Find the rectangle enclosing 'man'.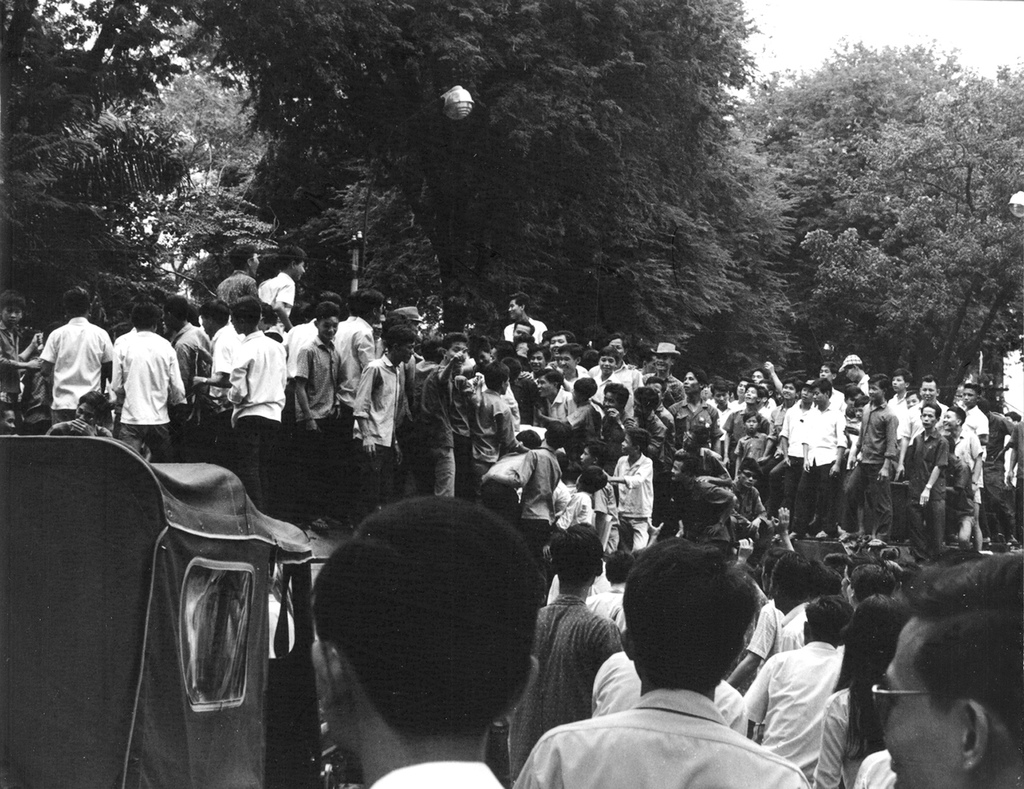
(left=669, top=466, right=737, bottom=542).
